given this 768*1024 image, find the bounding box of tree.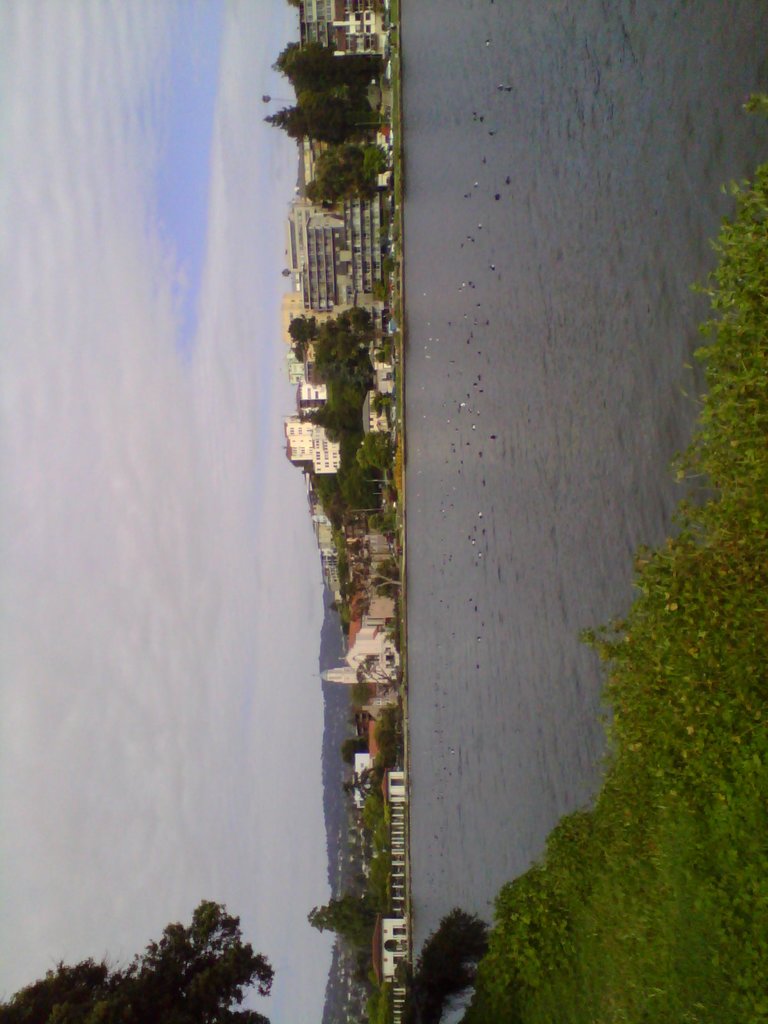
rect(0, 892, 275, 1023).
